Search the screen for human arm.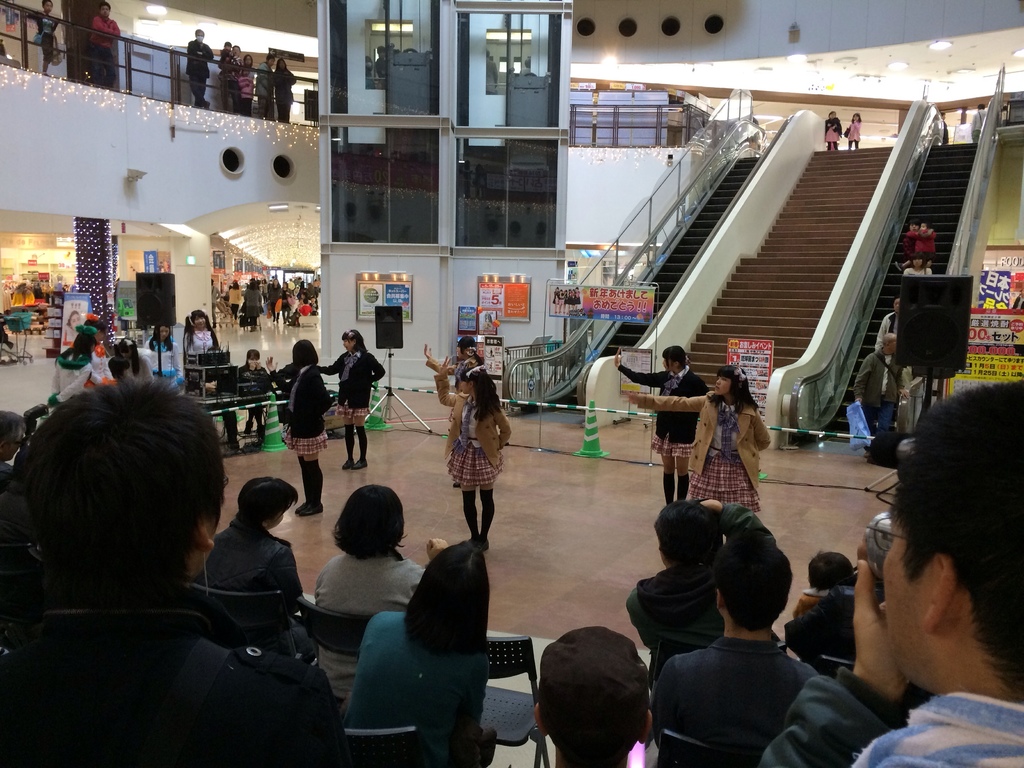
Found at {"x1": 492, "y1": 403, "x2": 515, "y2": 451}.
